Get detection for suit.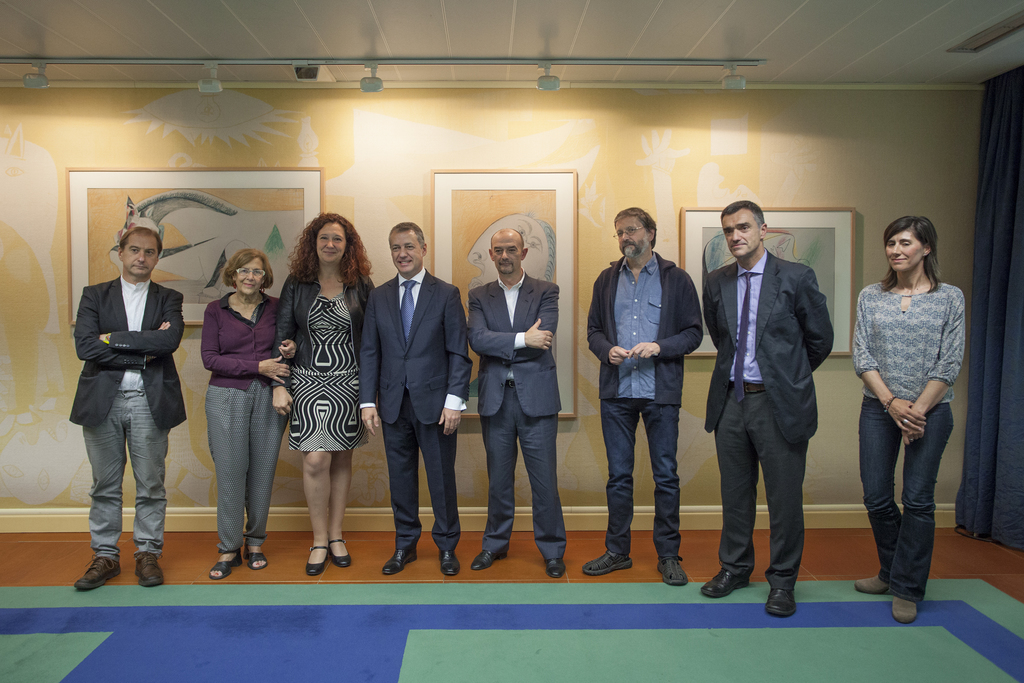
Detection: <bbox>701, 251, 830, 588</bbox>.
